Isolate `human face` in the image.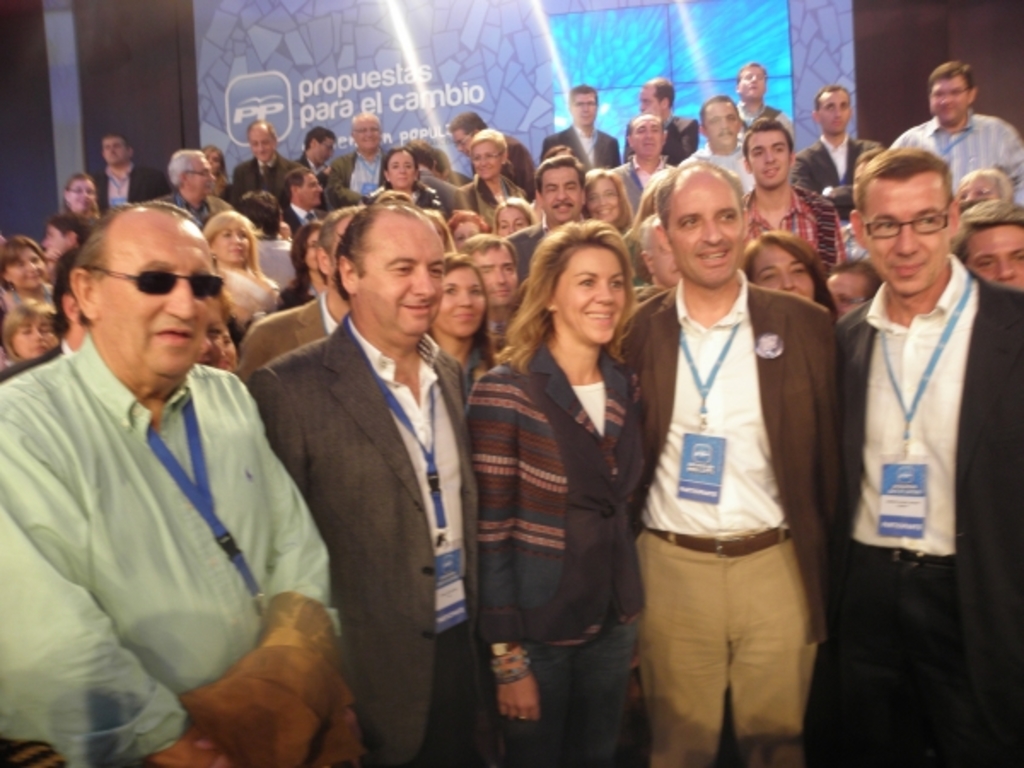
Isolated region: select_region(10, 244, 46, 287).
